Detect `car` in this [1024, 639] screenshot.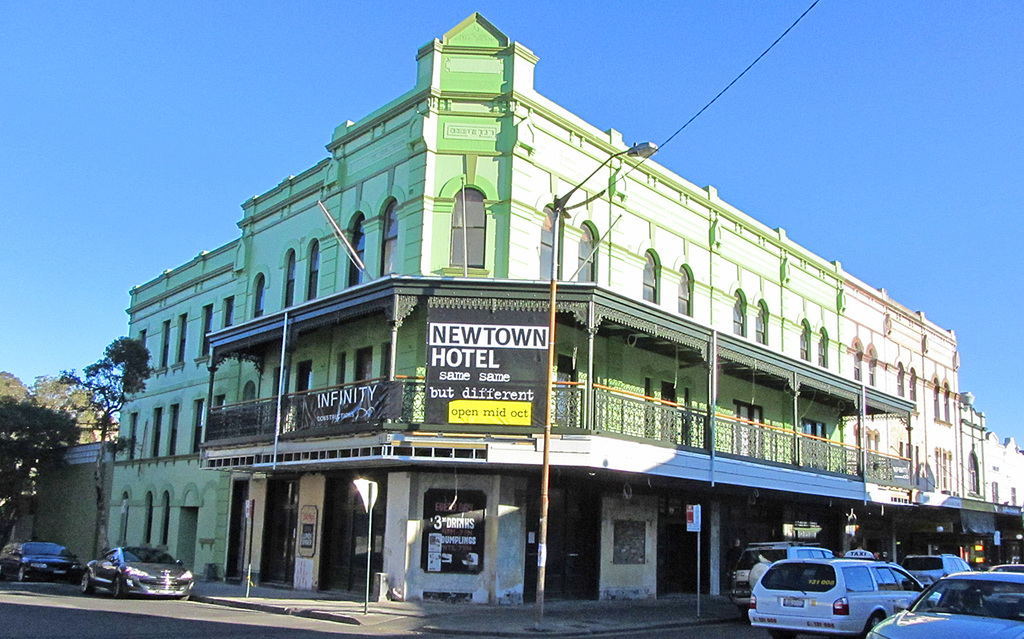
Detection: x1=740, y1=559, x2=919, y2=634.
